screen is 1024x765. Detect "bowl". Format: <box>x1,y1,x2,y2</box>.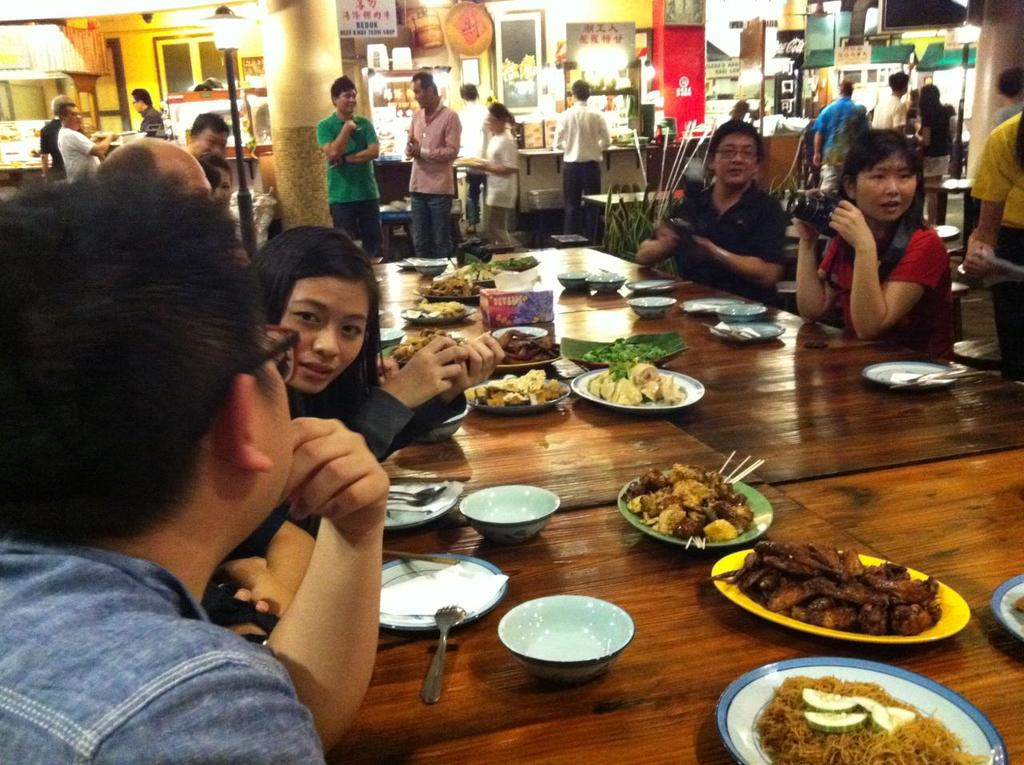
<box>584,274,626,294</box>.
